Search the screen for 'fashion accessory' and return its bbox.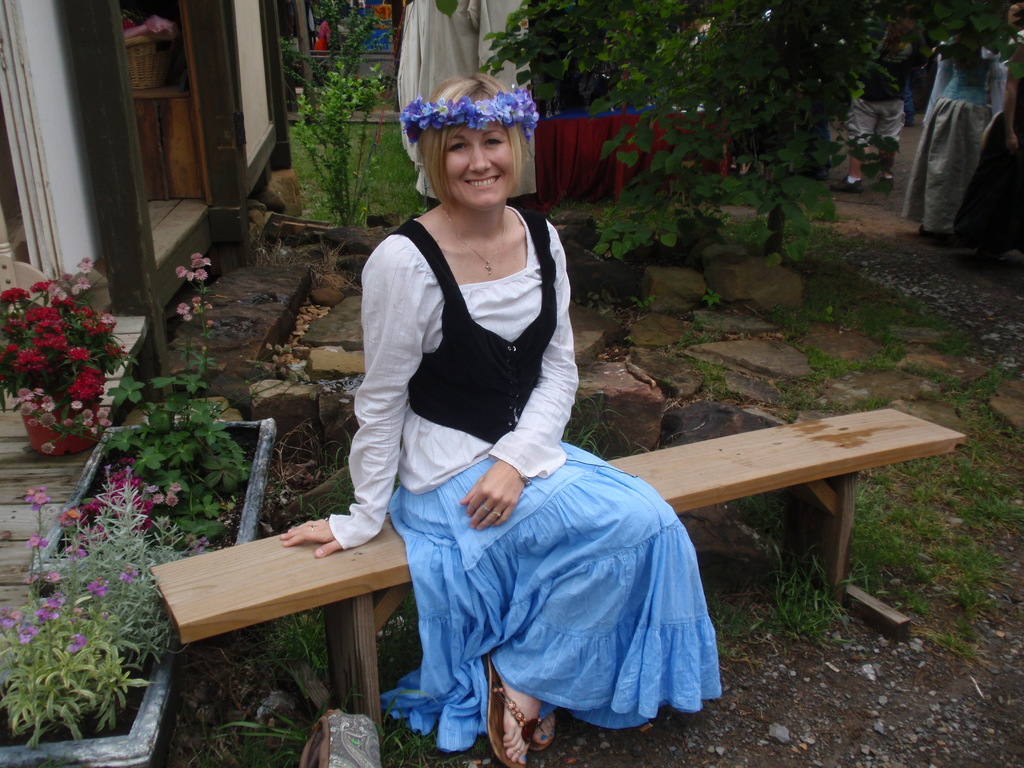
Found: box(534, 701, 559, 753).
